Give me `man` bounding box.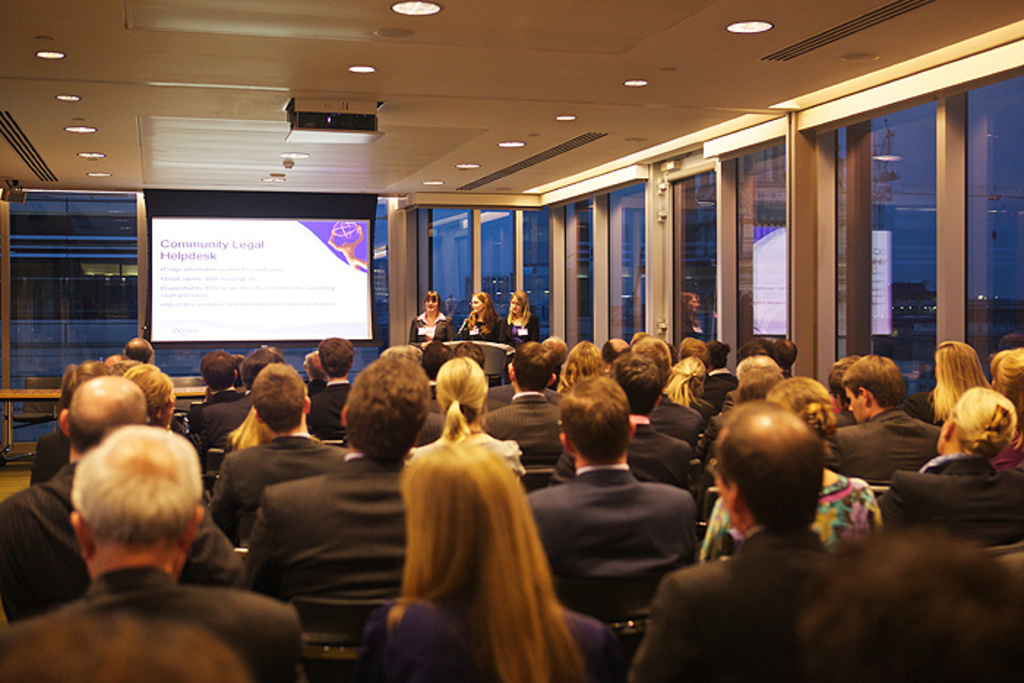
<region>28, 363, 102, 491</region>.
